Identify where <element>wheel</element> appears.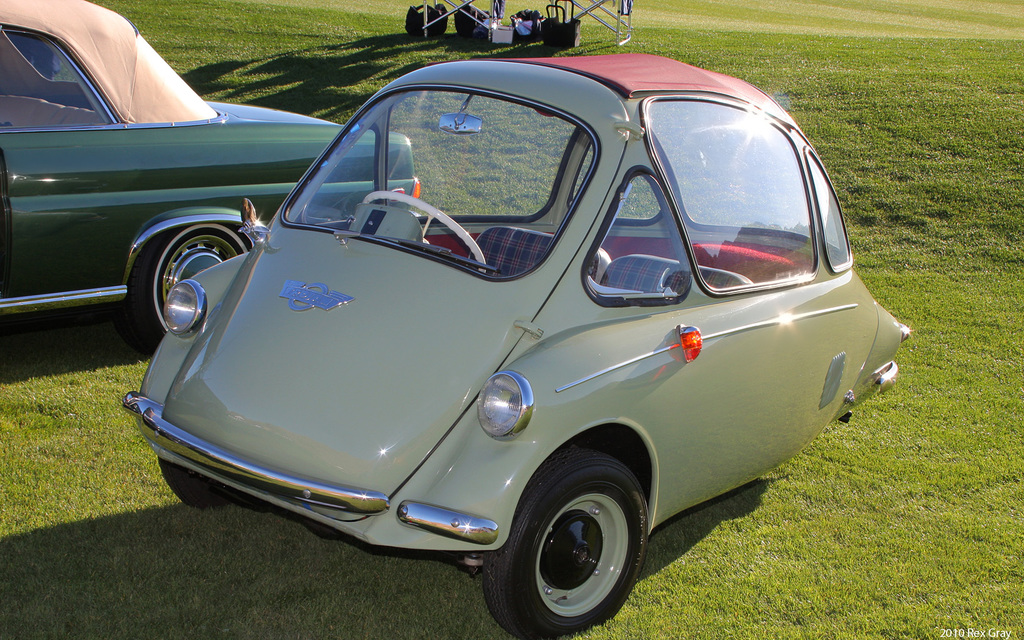
Appears at bbox(161, 461, 226, 510).
